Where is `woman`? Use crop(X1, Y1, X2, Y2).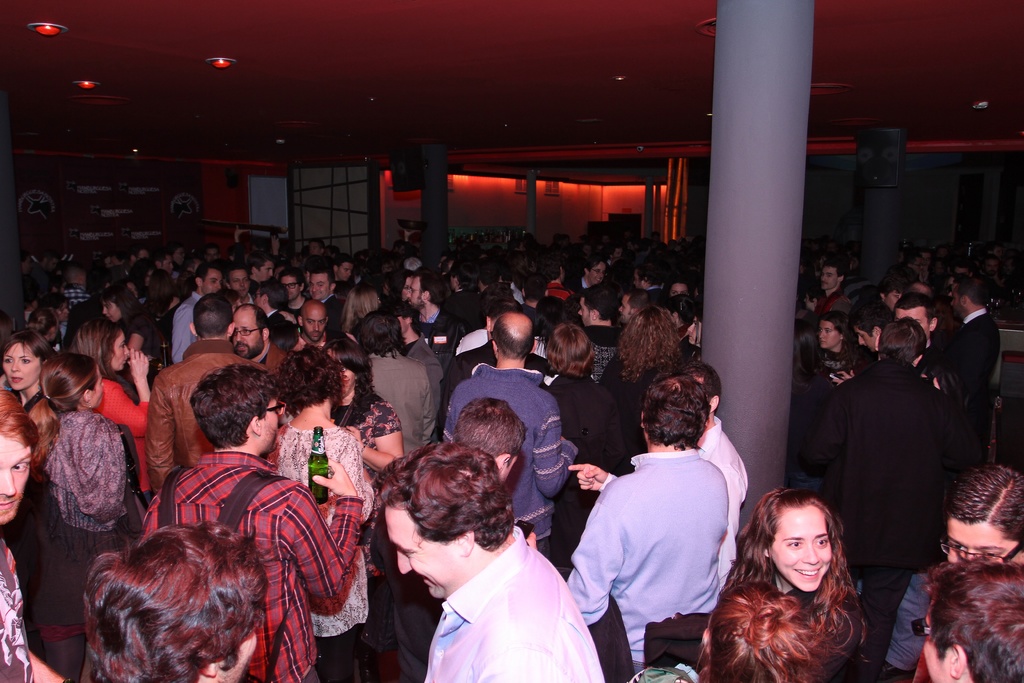
crop(75, 320, 161, 506).
